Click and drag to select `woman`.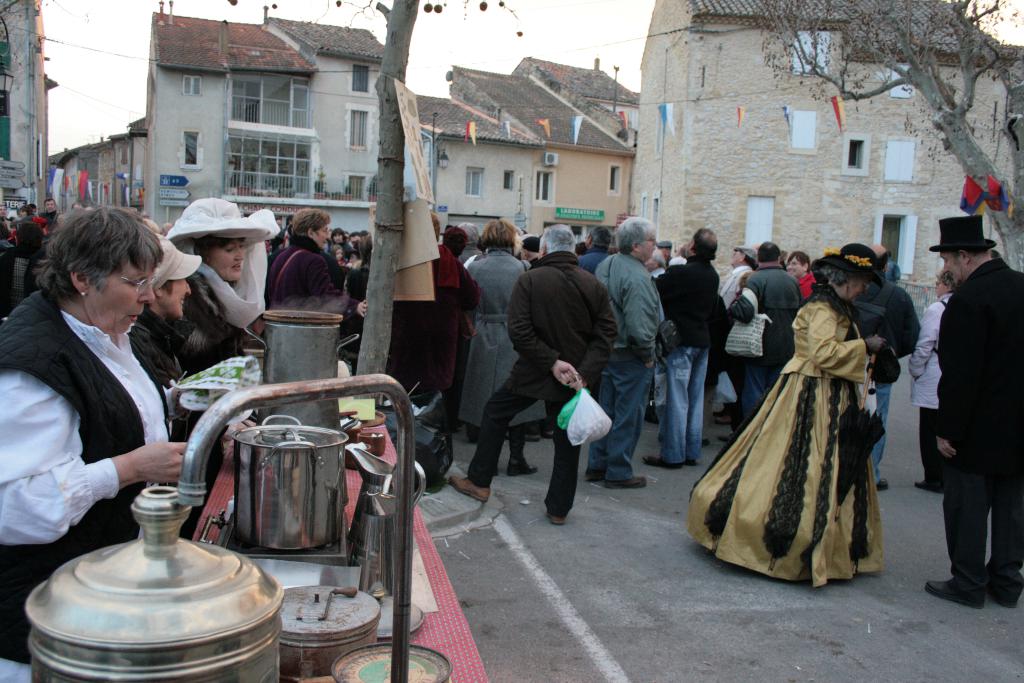
Selection: {"x1": 130, "y1": 231, "x2": 204, "y2": 429}.
